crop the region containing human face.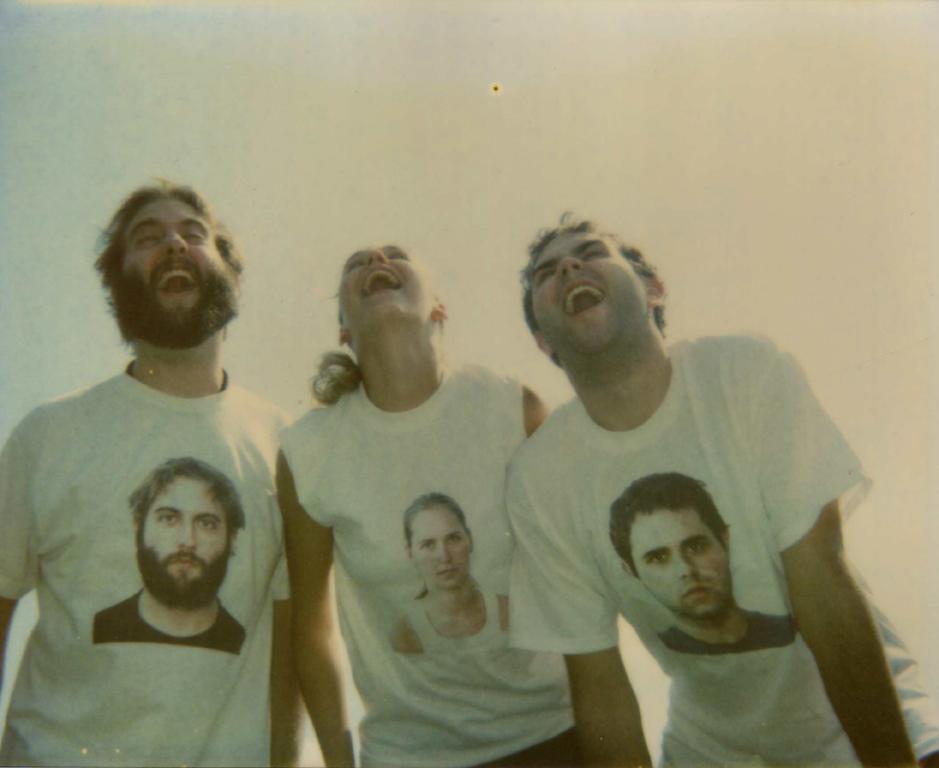
Crop region: locate(114, 191, 231, 328).
